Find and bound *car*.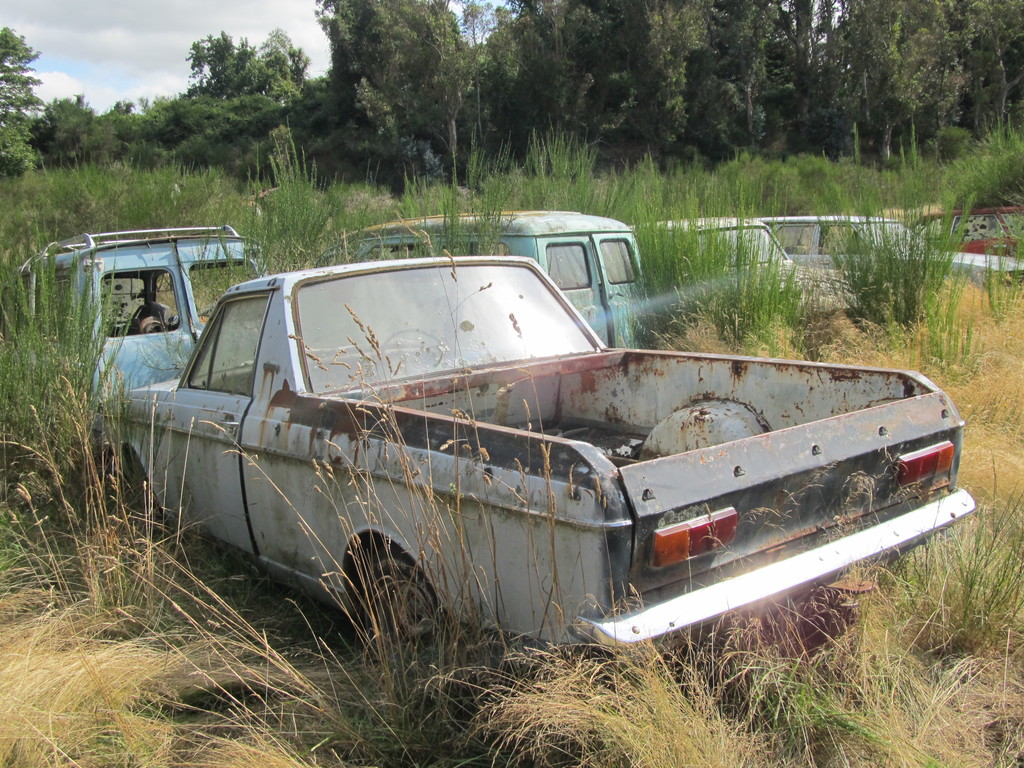
Bound: box(770, 217, 1023, 312).
